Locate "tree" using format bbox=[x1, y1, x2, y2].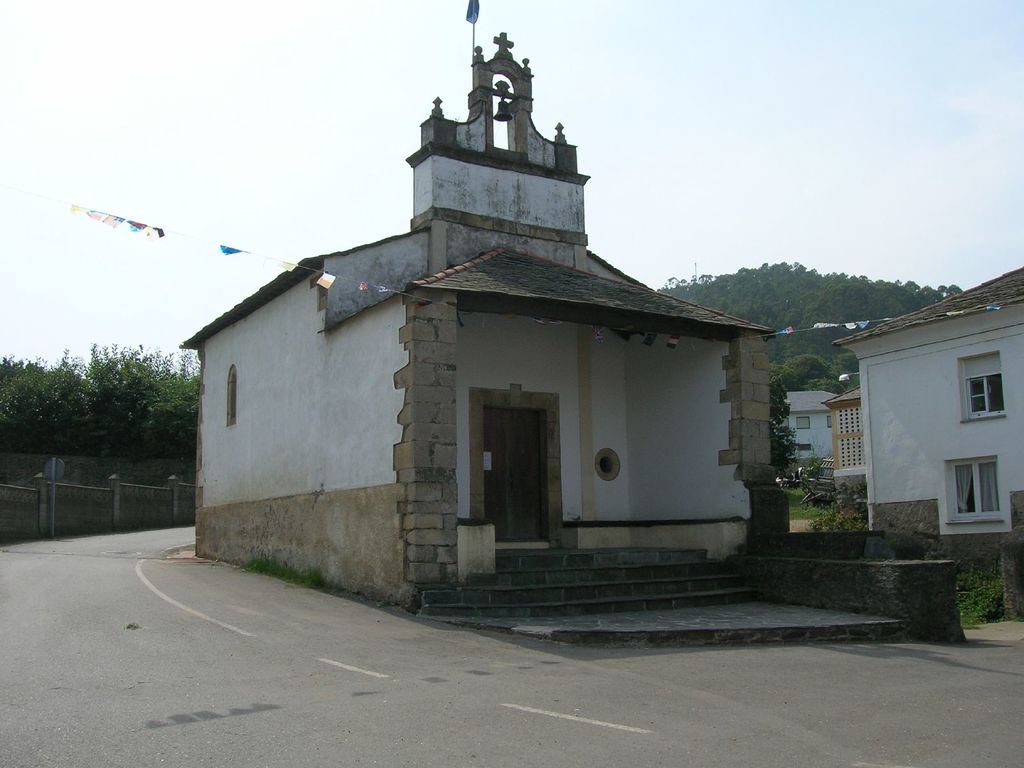
bbox=[760, 382, 794, 472].
